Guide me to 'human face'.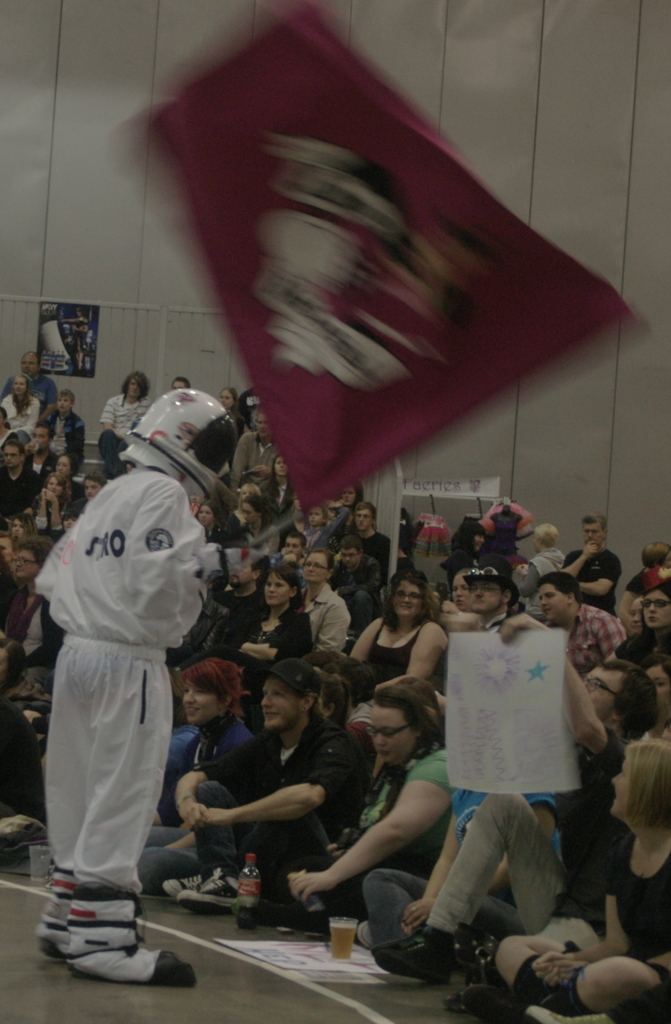
Guidance: region(263, 676, 303, 733).
